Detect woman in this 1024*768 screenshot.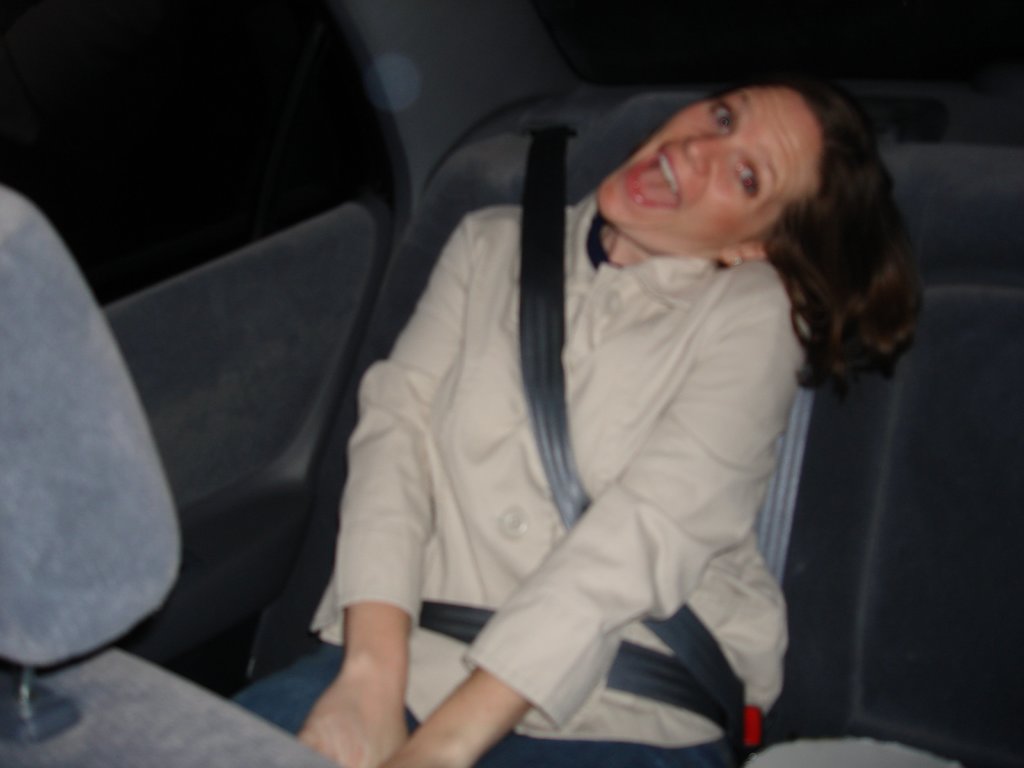
Detection: box=[291, 32, 862, 763].
